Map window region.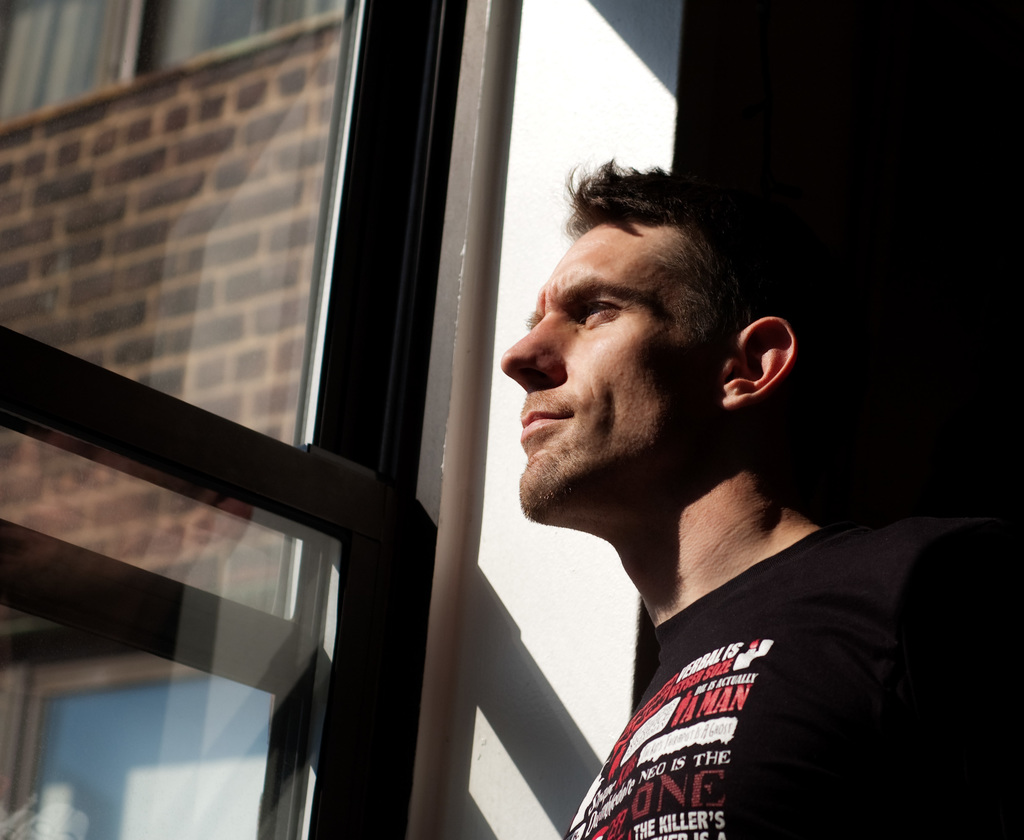
Mapped to [0,0,531,839].
